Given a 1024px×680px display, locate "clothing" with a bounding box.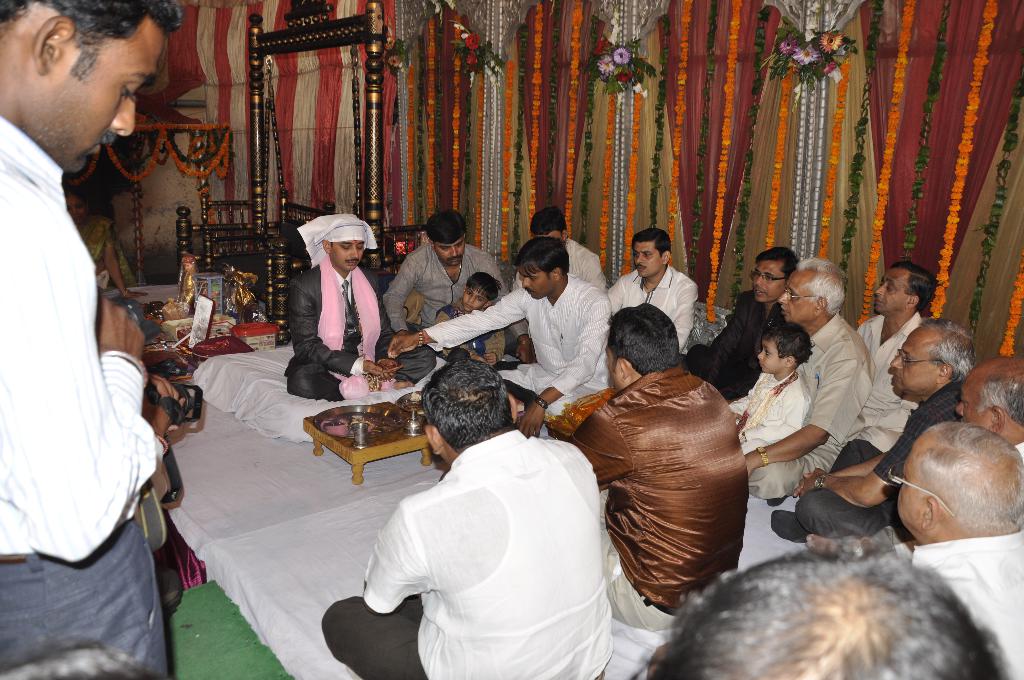
Located: box(321, 425, 616, 679).
